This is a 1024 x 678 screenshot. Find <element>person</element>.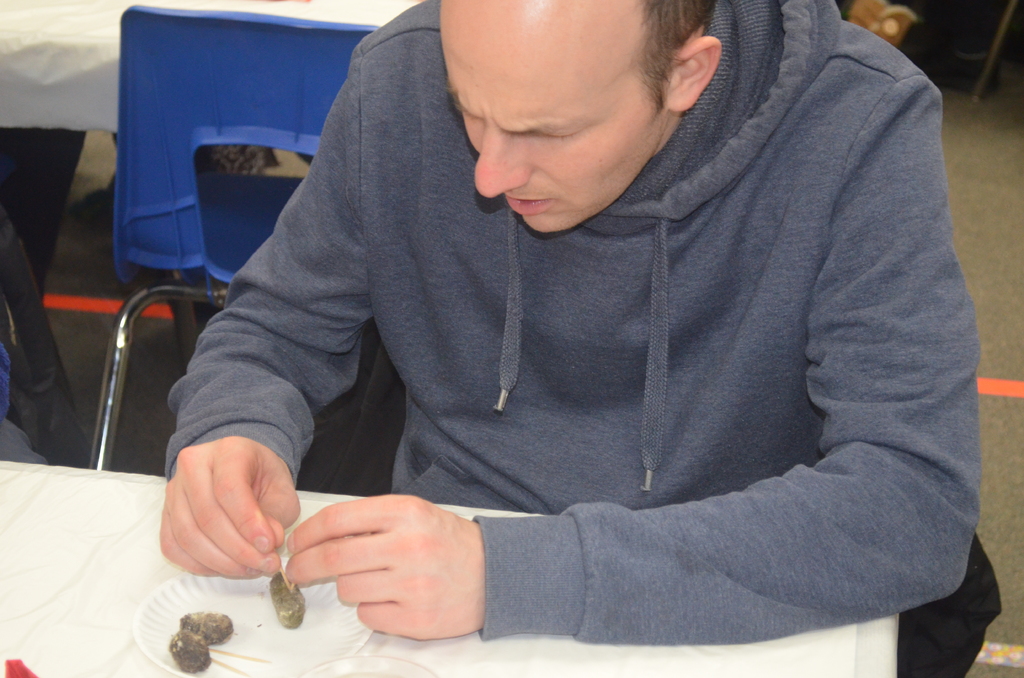
Bounding box: (x1=155, y1=0, x2=966, y2=652).
